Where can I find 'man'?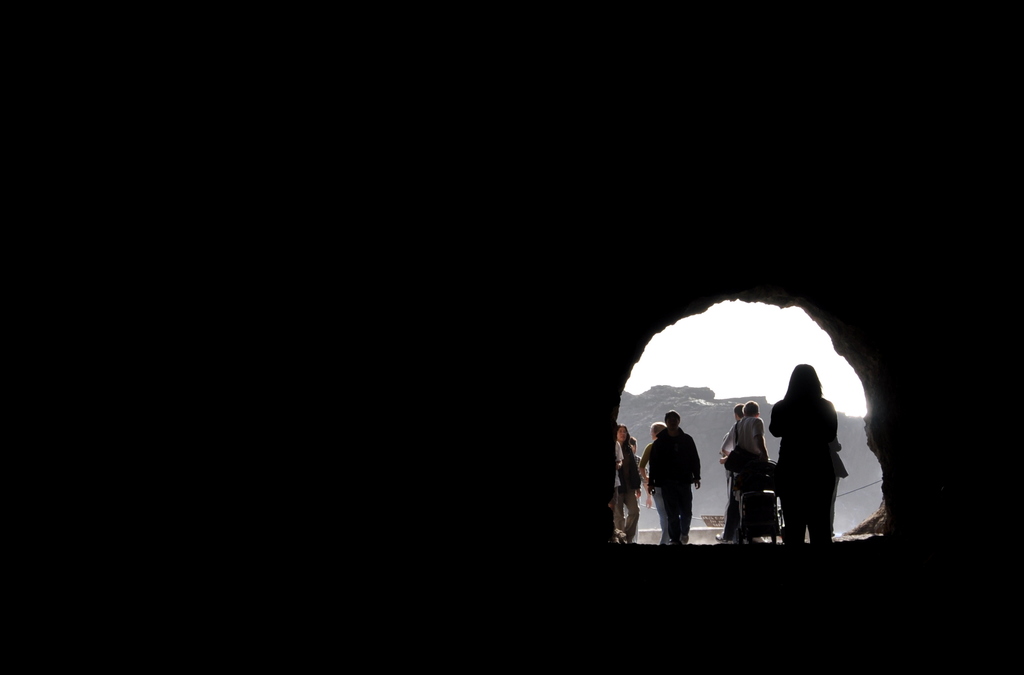
You can find it at crop(648, 412, 702, 548).
